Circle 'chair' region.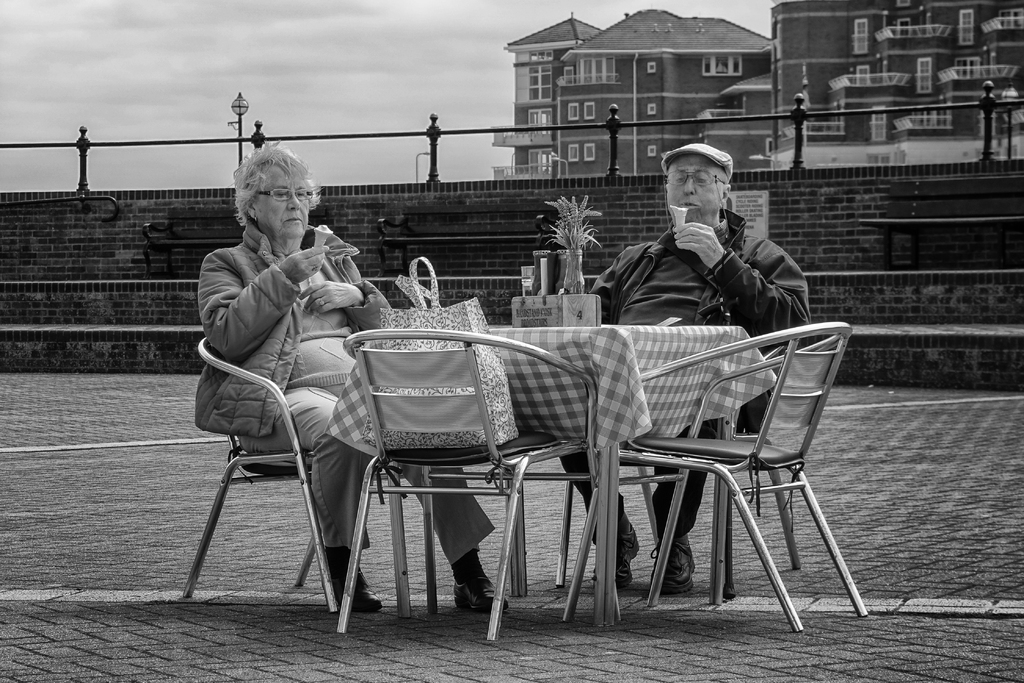
Region: box(557, 340, 872, 620).
